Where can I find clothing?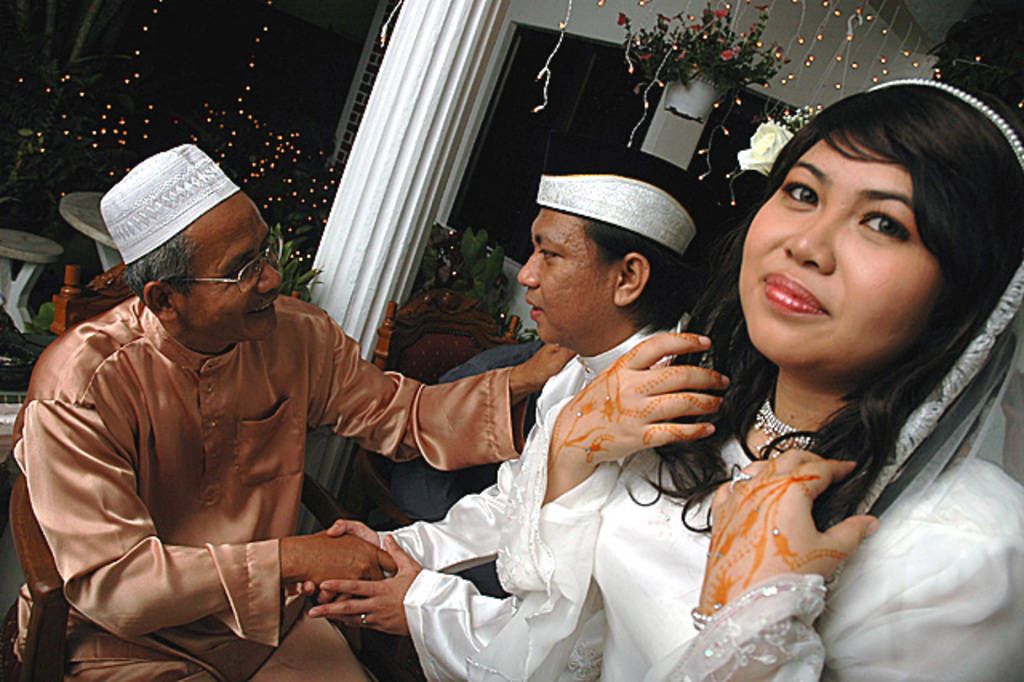
You can find it at 493:392:1022:677.
